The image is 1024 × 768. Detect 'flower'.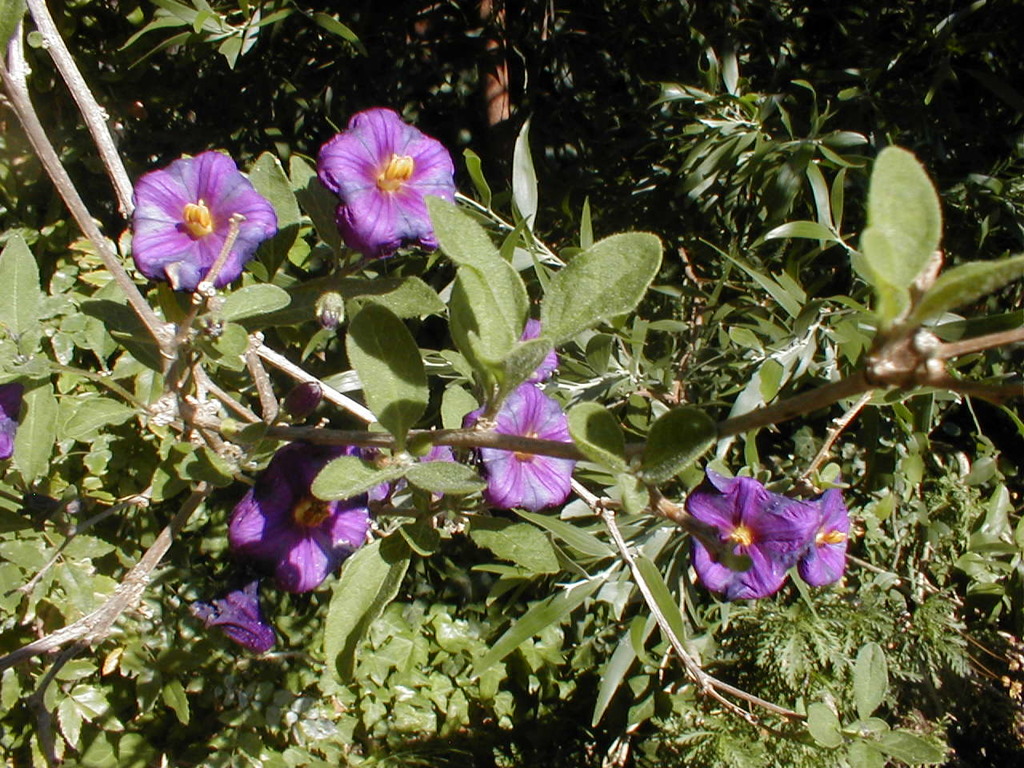
Detection: region(358, 434, 467, 514).
